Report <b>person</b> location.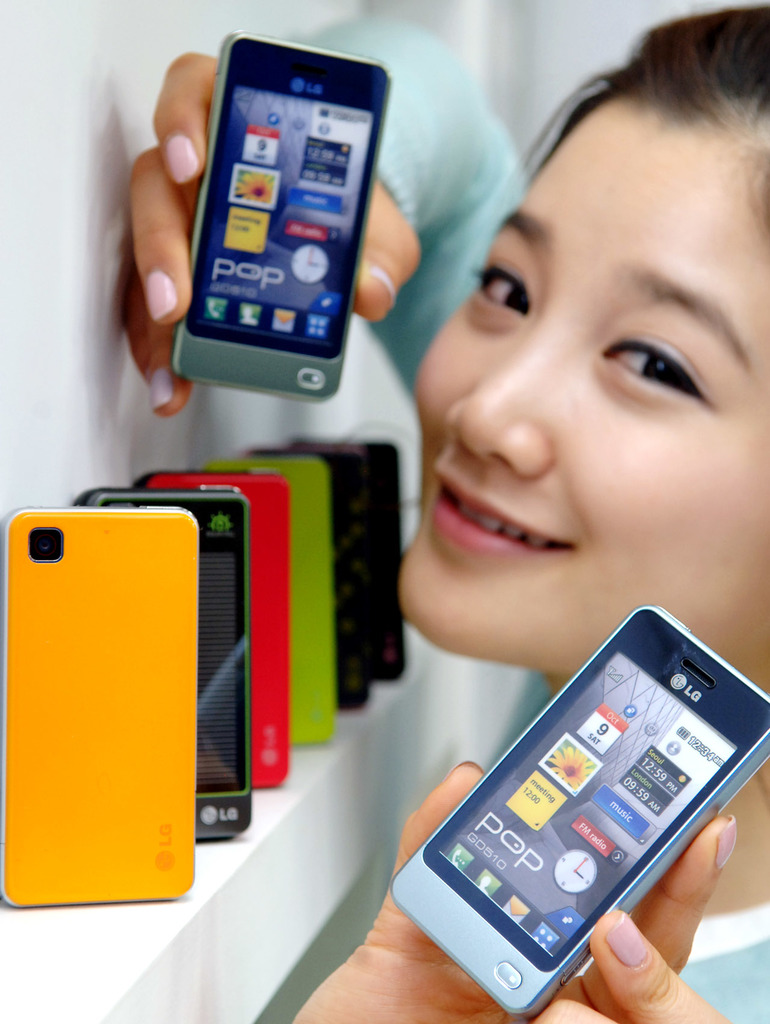
Report: left=299, top=20, right=758, bottom=988.
